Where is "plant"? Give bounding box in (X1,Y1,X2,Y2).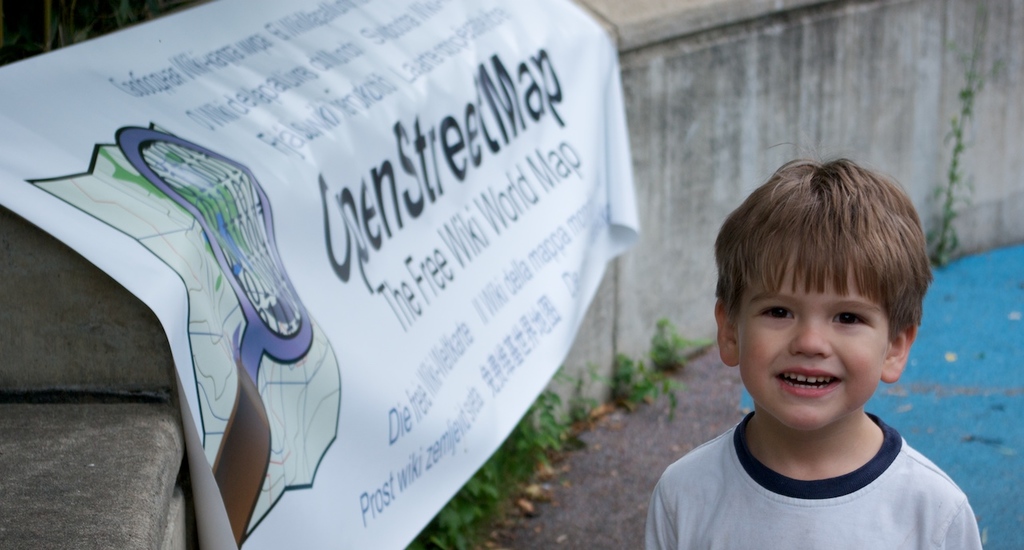
(615,350,683,419).
